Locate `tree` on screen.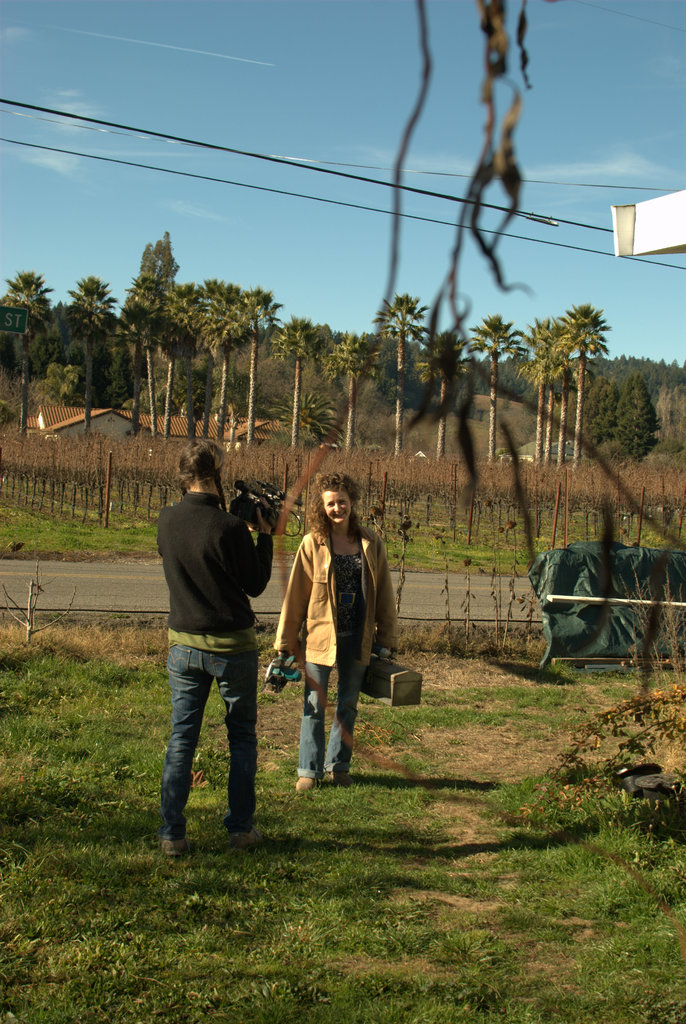
On screen at 606,344,685,492.
